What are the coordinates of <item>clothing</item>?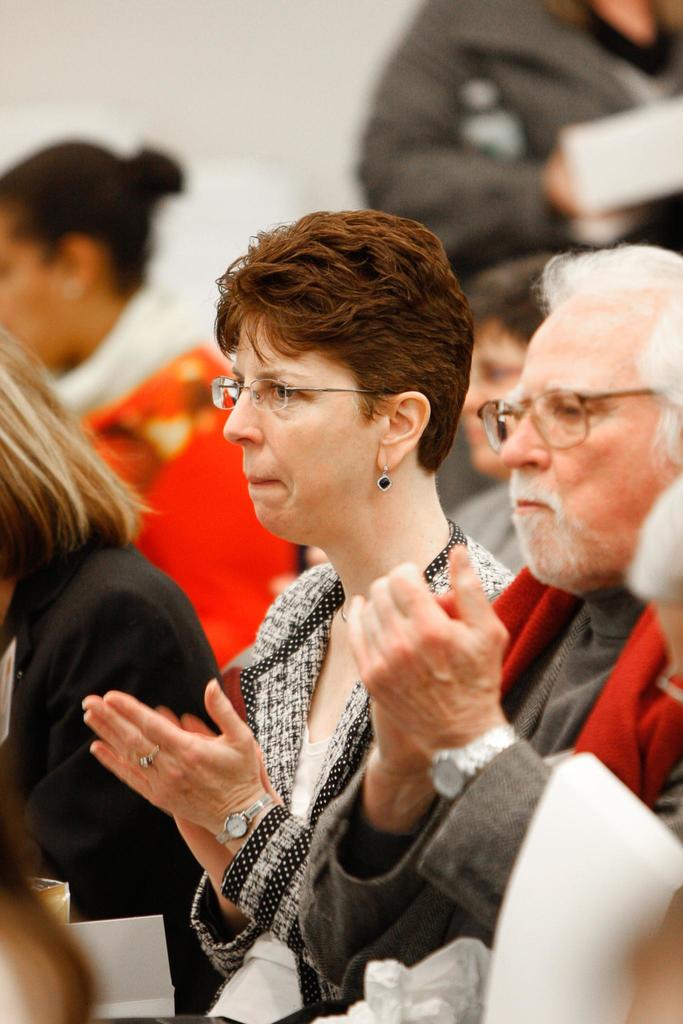
<bbox>272, 563, 682, 1020</bbox>.
